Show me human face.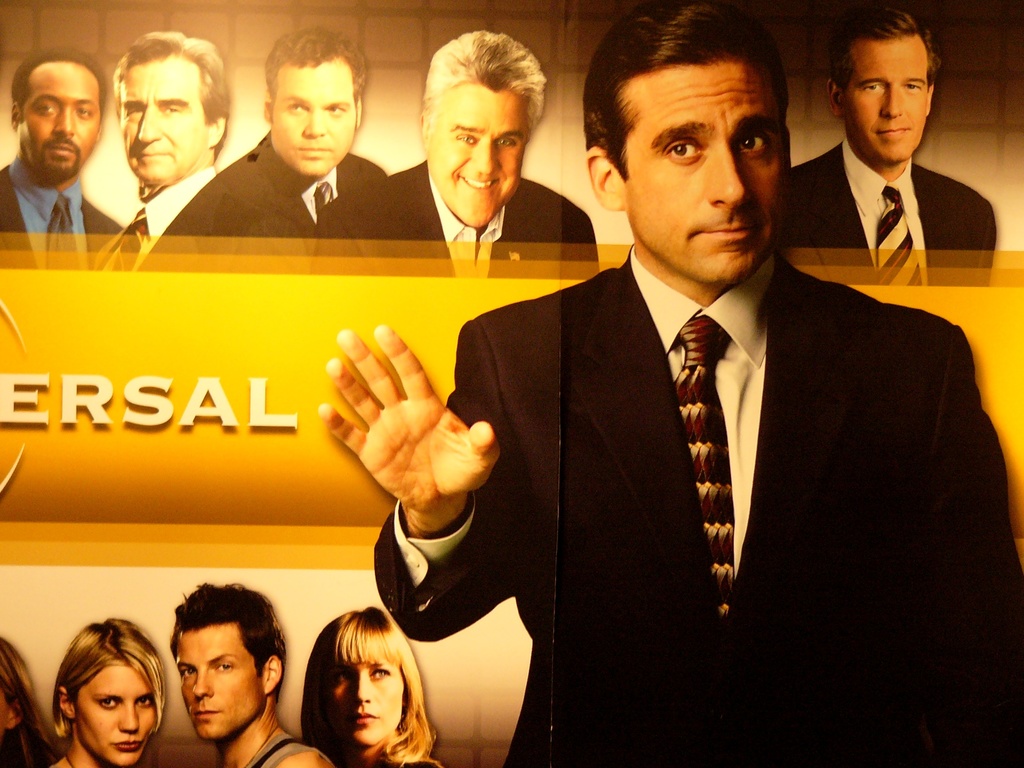
human face is here: (426,81,527,232).
